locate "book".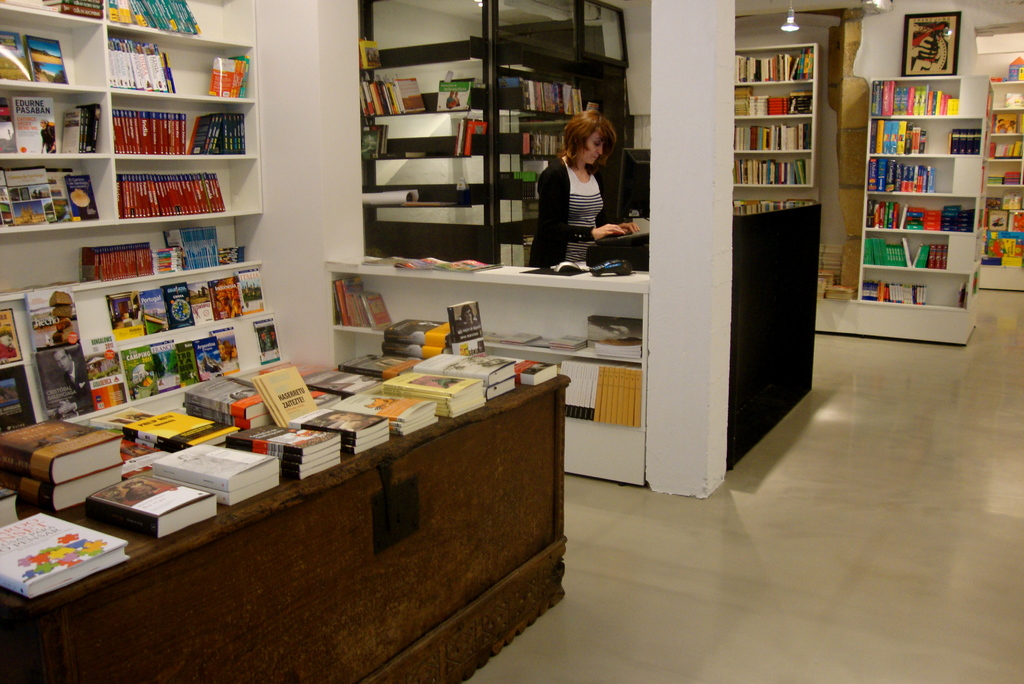
Bounding box: <box>24,35,71,87</box>.
